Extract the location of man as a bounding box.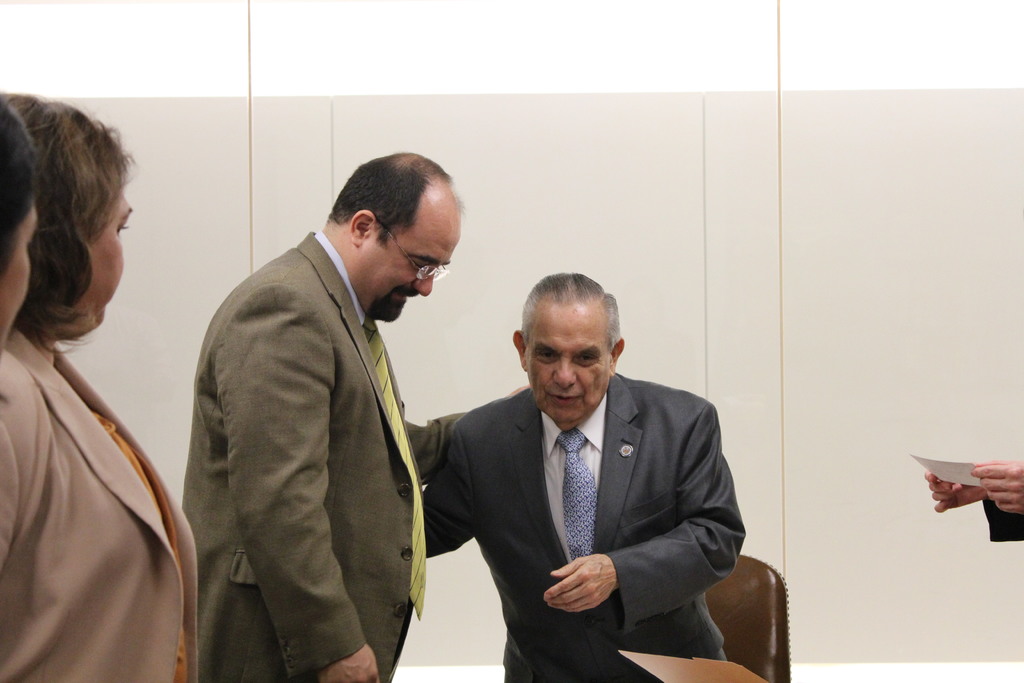
bbox(180, 151, 465, 682).
